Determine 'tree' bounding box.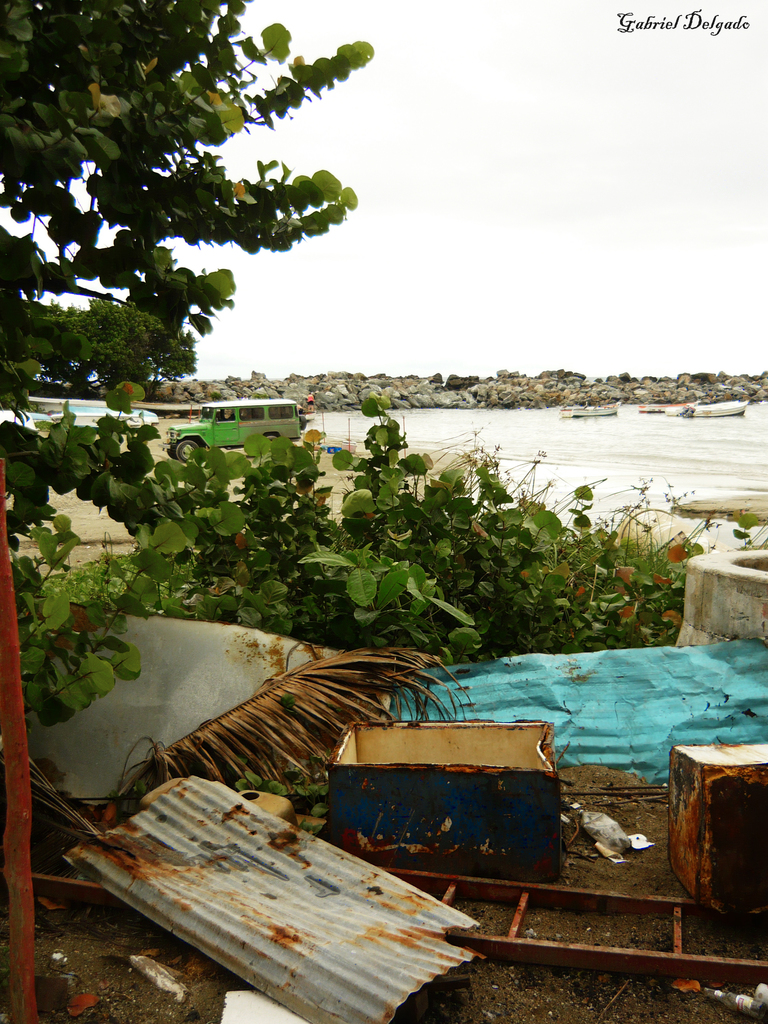
Determined: bbox=(0, 72, 682, 751).
